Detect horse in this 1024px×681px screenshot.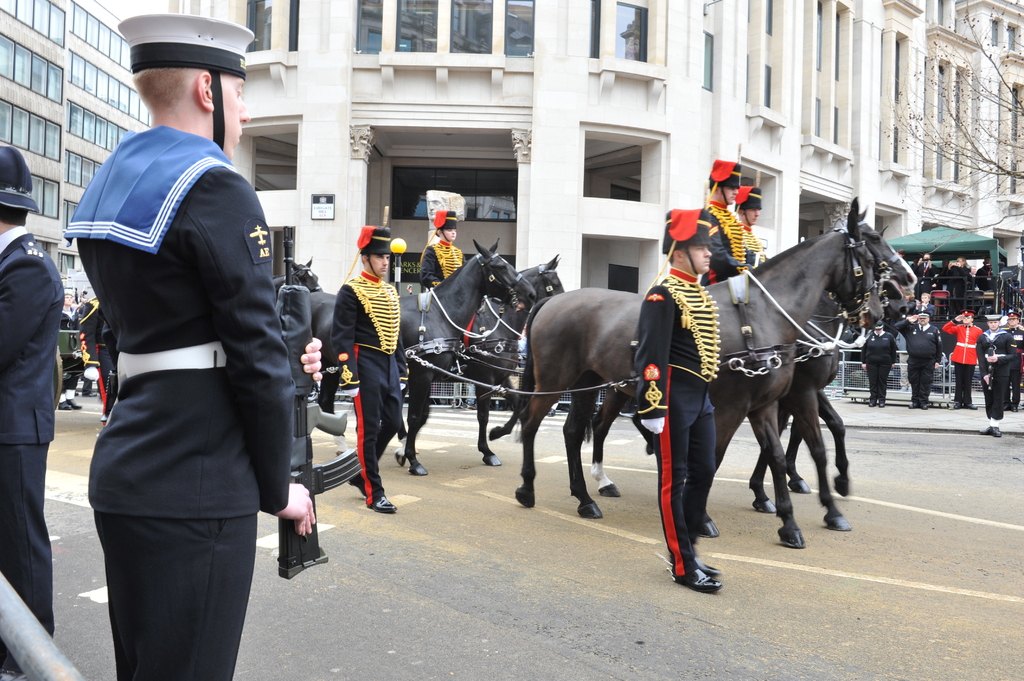
Detection: select_region(396, 251, 566, 468).
